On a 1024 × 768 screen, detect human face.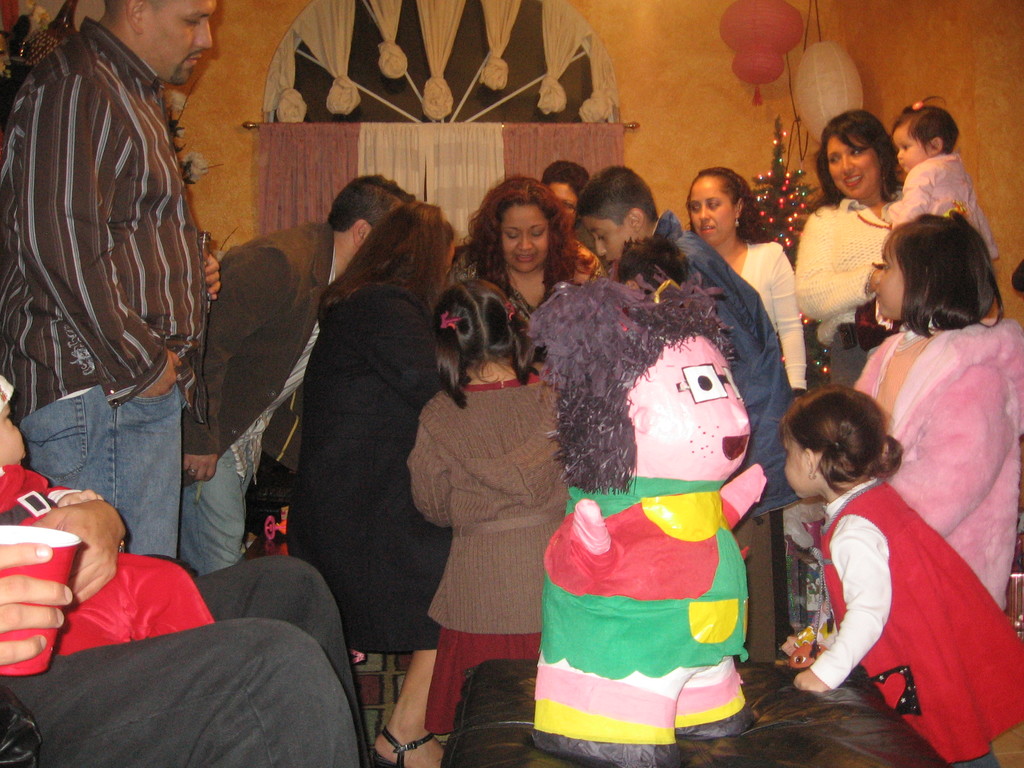
(left=548, top=183, right=576, bottom=214).
